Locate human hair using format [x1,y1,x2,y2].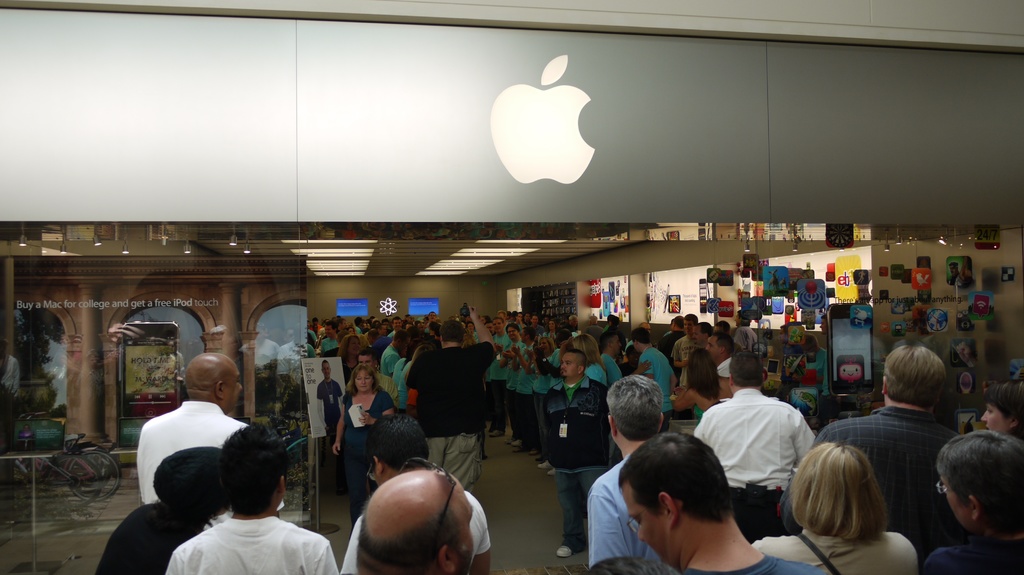
[732,352,765,386].
